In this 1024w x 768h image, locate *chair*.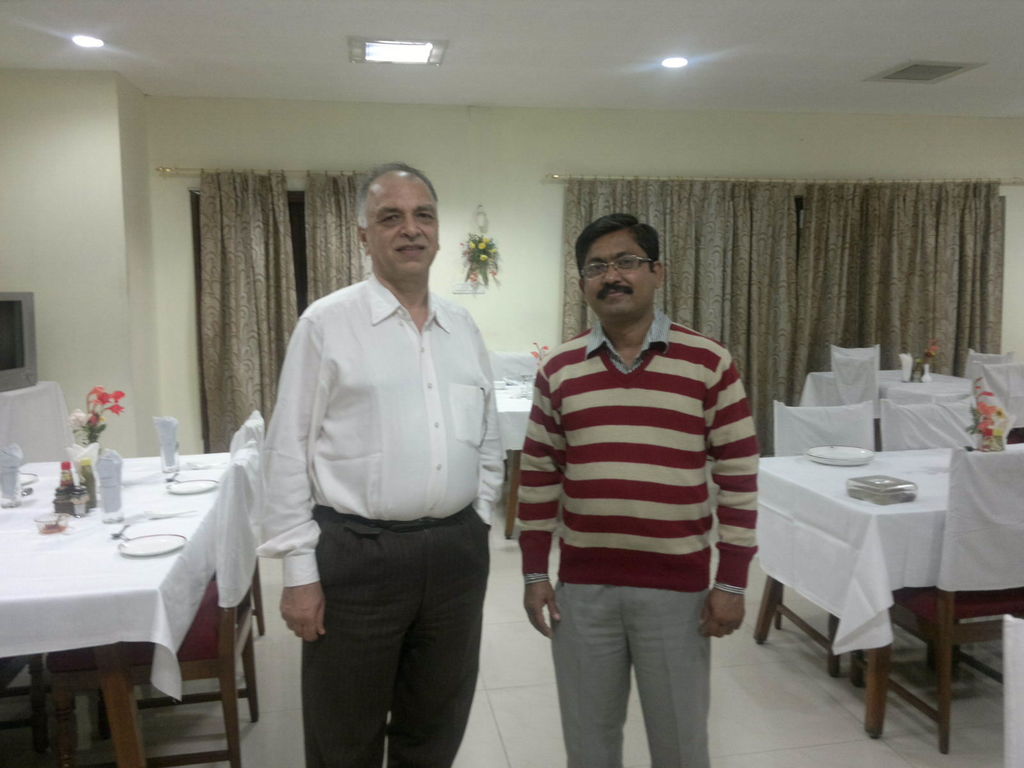
Bounding box: Rect(845, 437, 1023, 751).
